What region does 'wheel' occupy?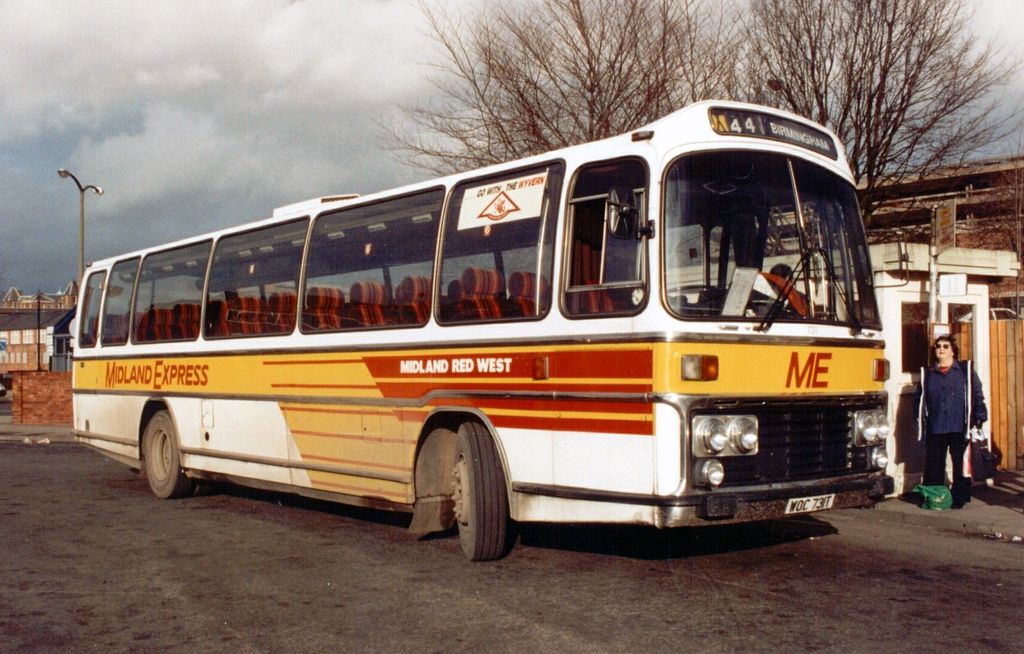
detection(138, 399, 204, 500).
